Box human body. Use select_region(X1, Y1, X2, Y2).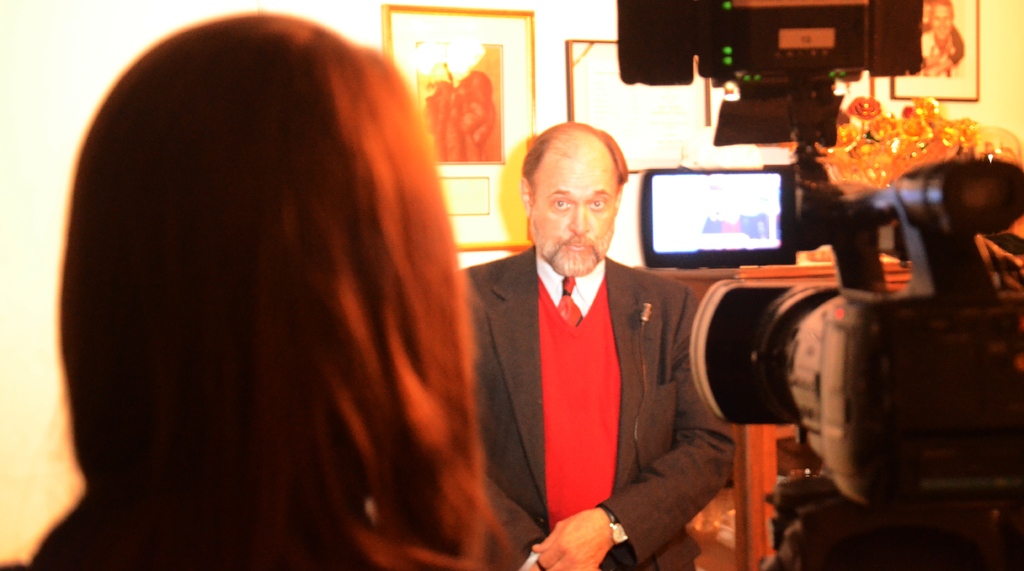
select_region(457, 118, 737, 567).
